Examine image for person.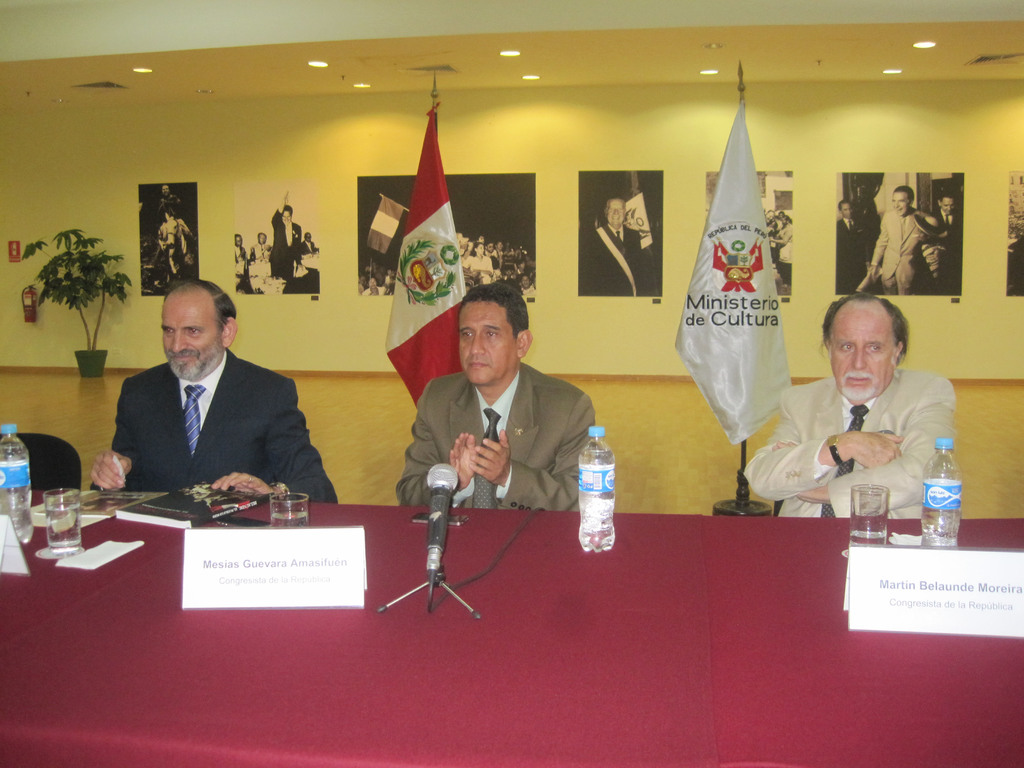
Examination result: Rect(743, 290, 961, 519).
